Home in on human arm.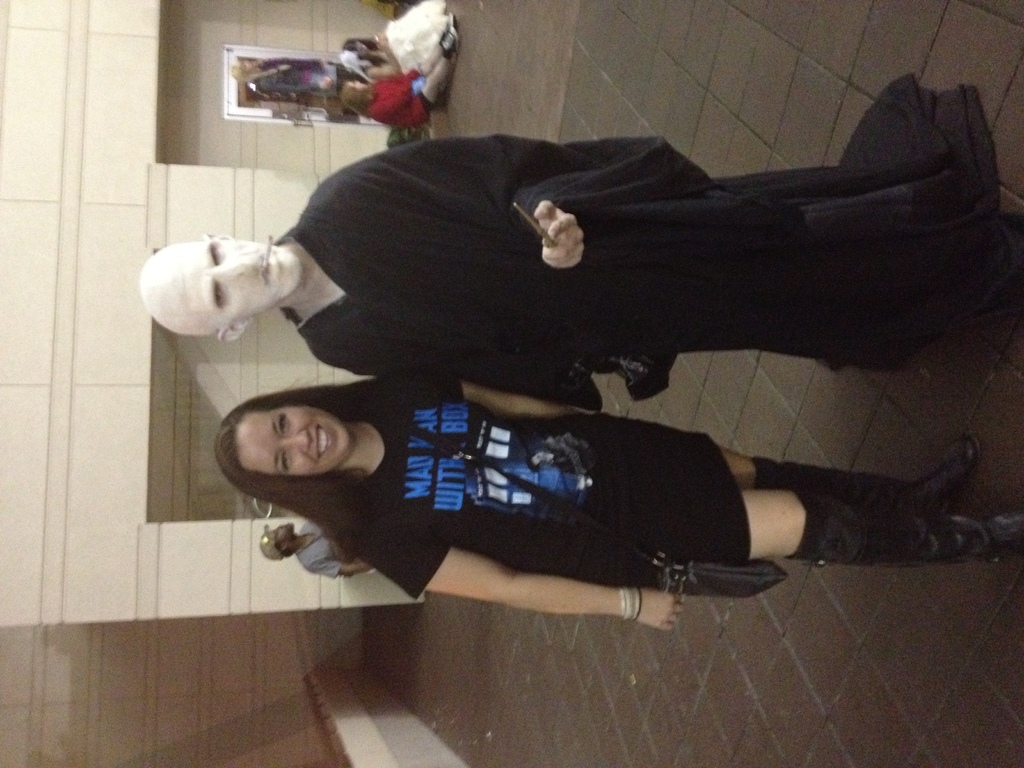
Homed in at [390, 521, 675, 643].
